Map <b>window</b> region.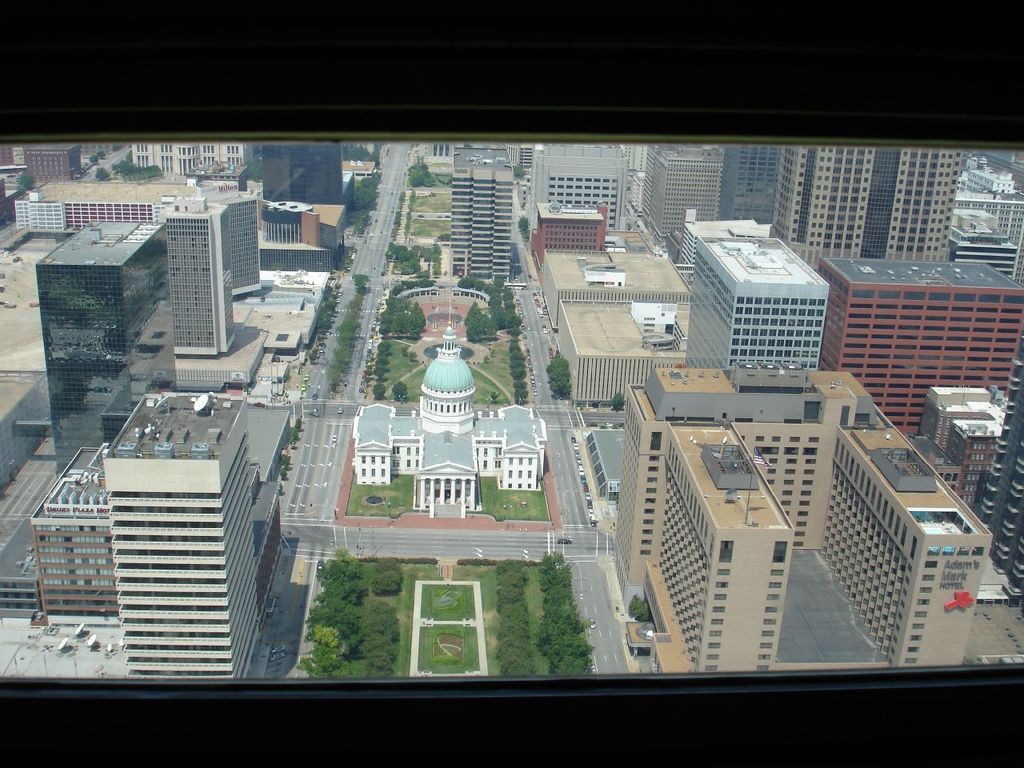
Mapped to box(916, 596, 928, 606).
